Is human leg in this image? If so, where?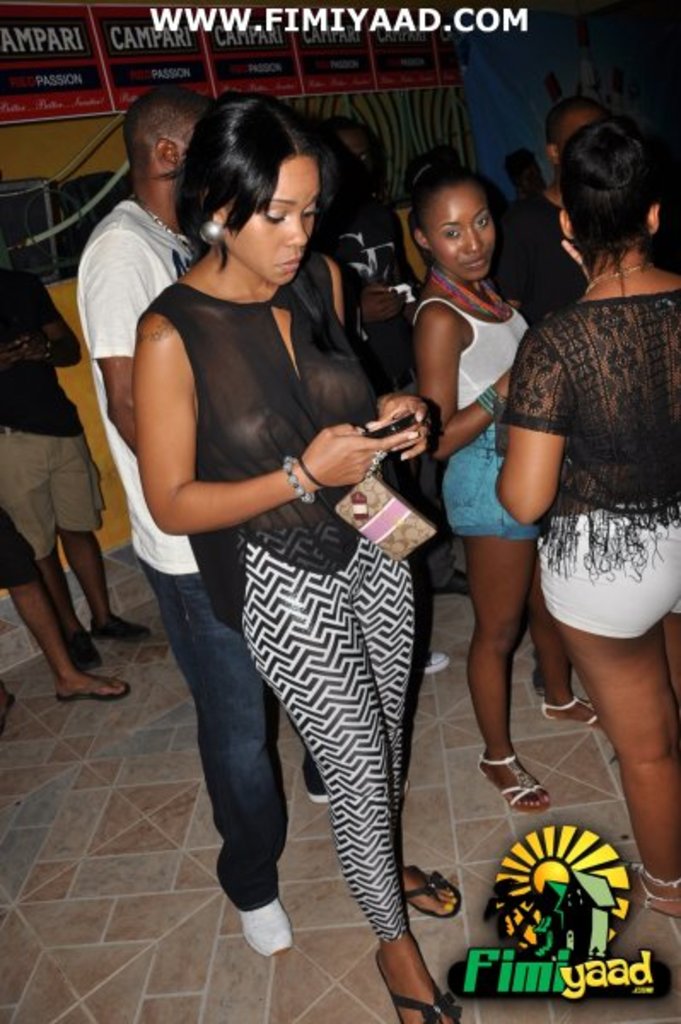
Yes, at box(5, 587, 123, 693).
